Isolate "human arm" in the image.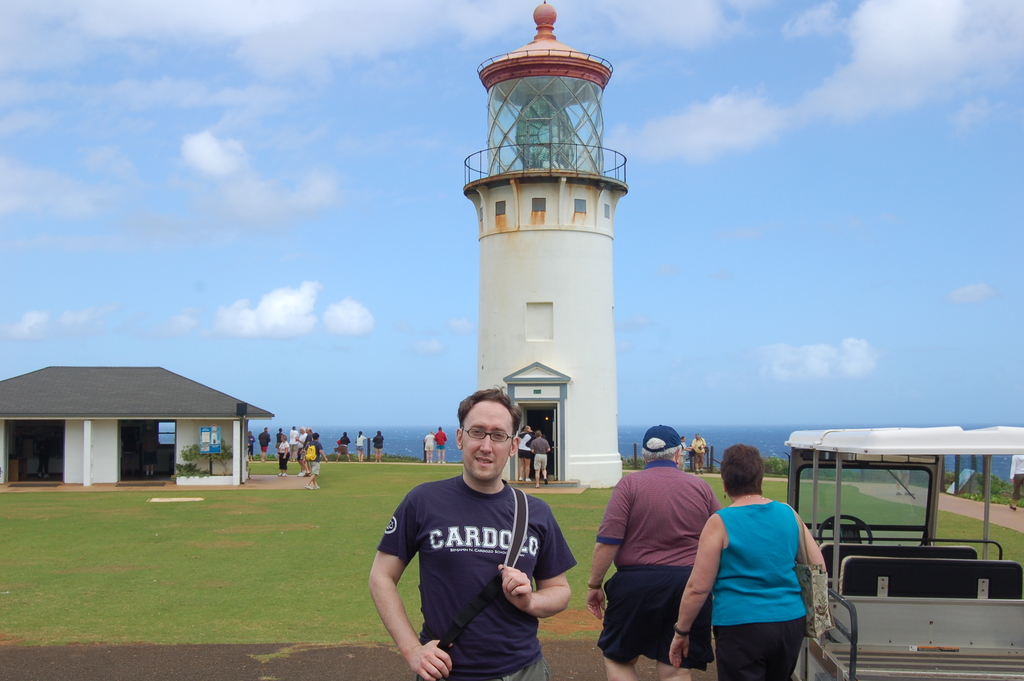
Isolated region: [left=484, top=489, right=576, bottom=627].
